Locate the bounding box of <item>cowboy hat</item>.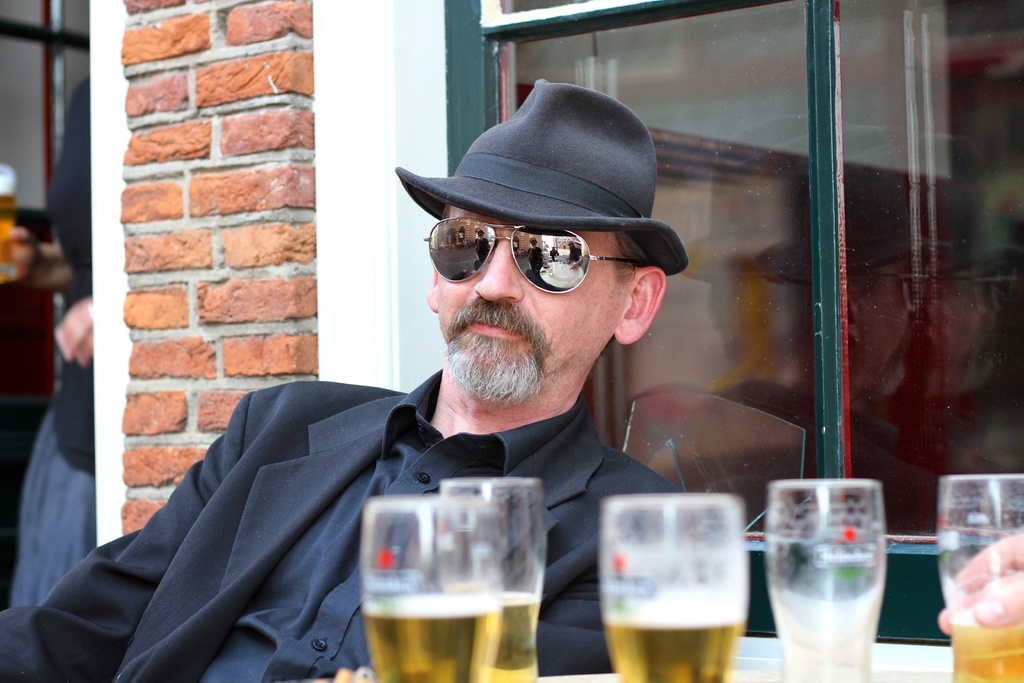
Bounding box: [x1=406, y1=84, x2=676, y2=281].
